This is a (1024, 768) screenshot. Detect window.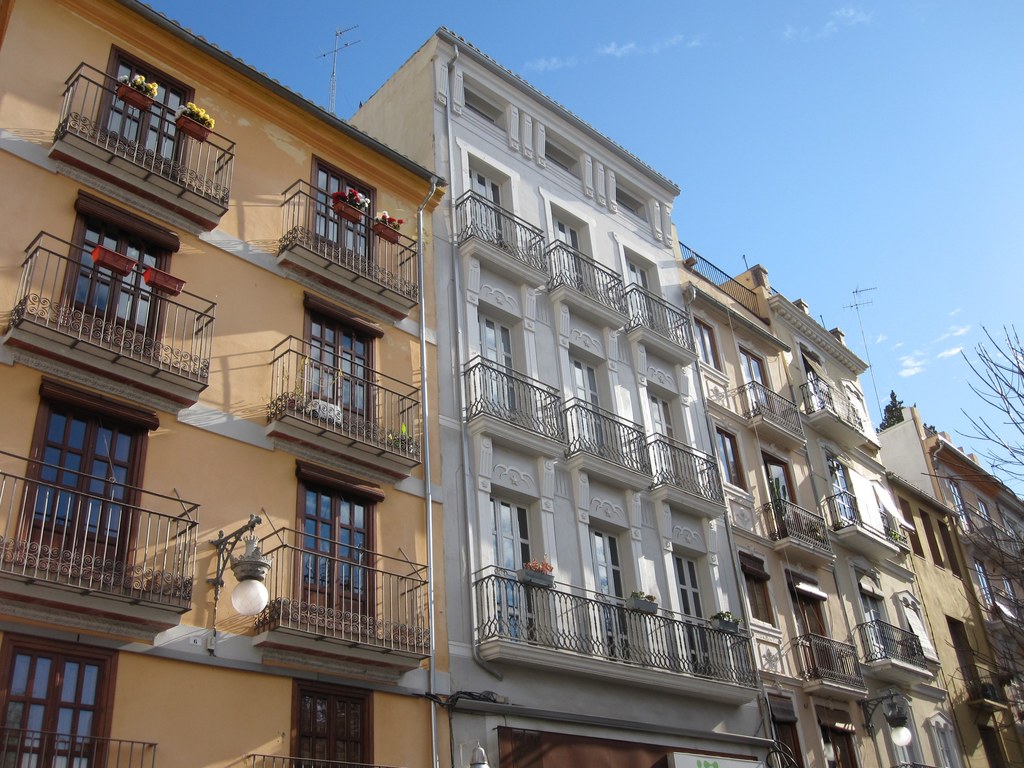
49,198,171,354.
